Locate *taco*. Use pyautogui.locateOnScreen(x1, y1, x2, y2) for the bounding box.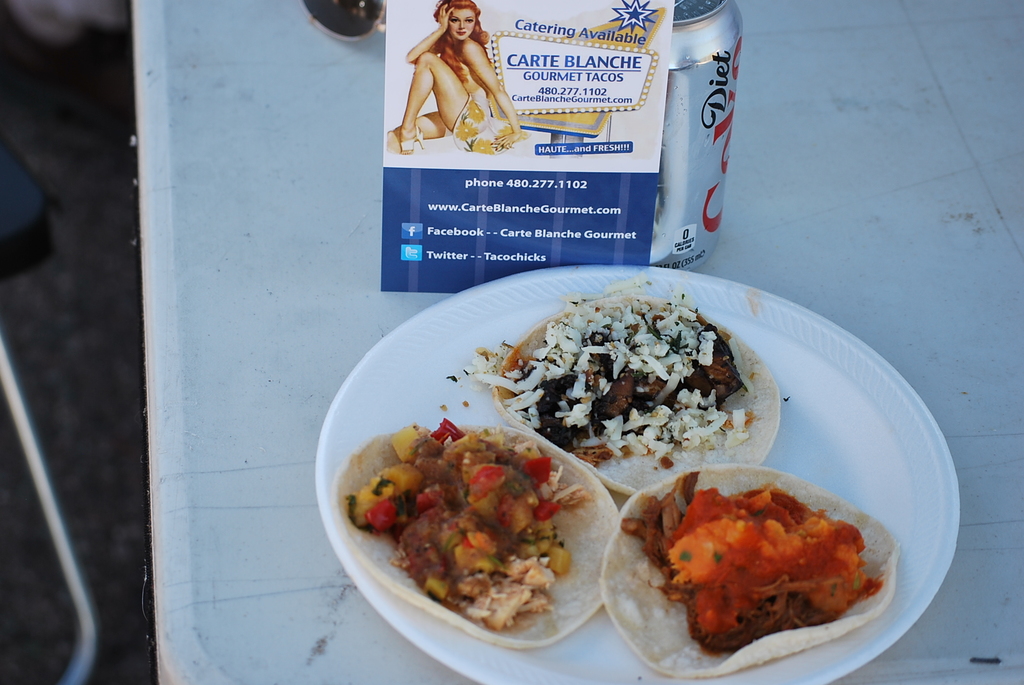
pyautogui.locateOnScreen(335, 420, 618, 644).
